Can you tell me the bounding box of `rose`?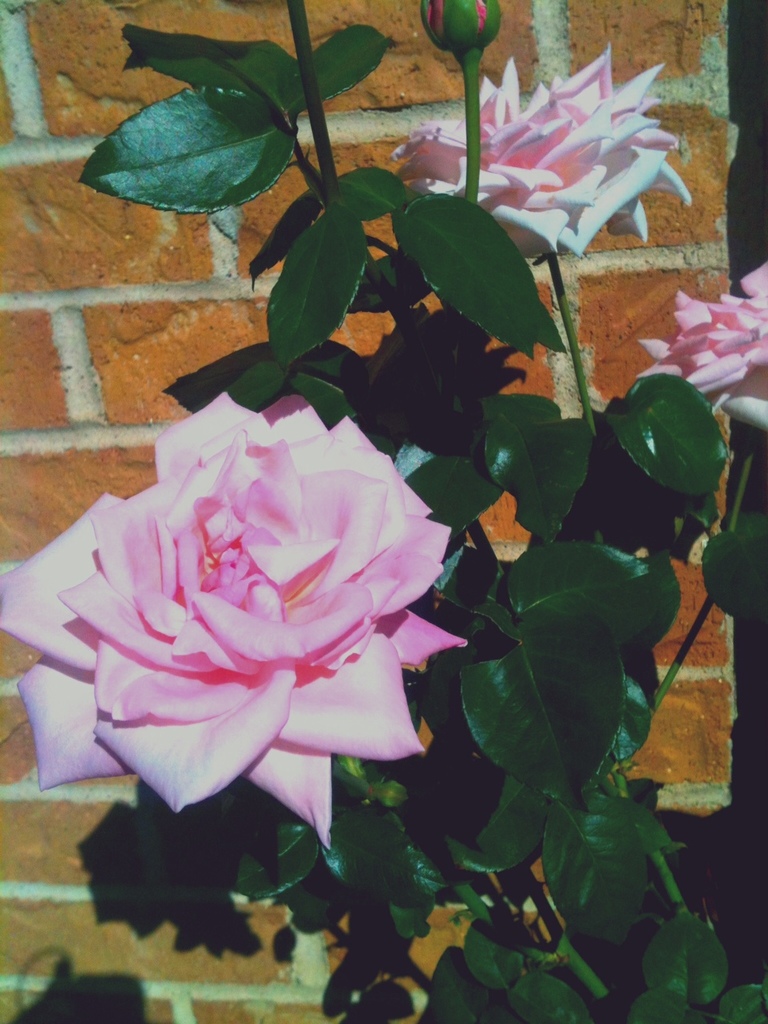
[x1=635, y1=259, x2=767, y2=431].
